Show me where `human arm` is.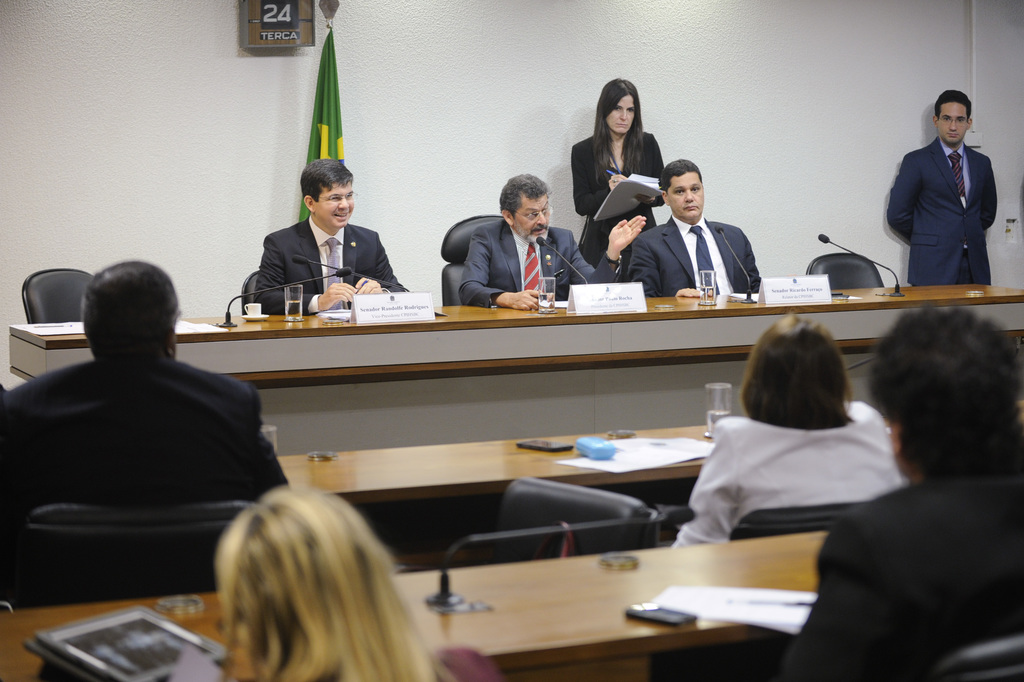
`human arm` is at bbox(569, 213, 646, 293).
